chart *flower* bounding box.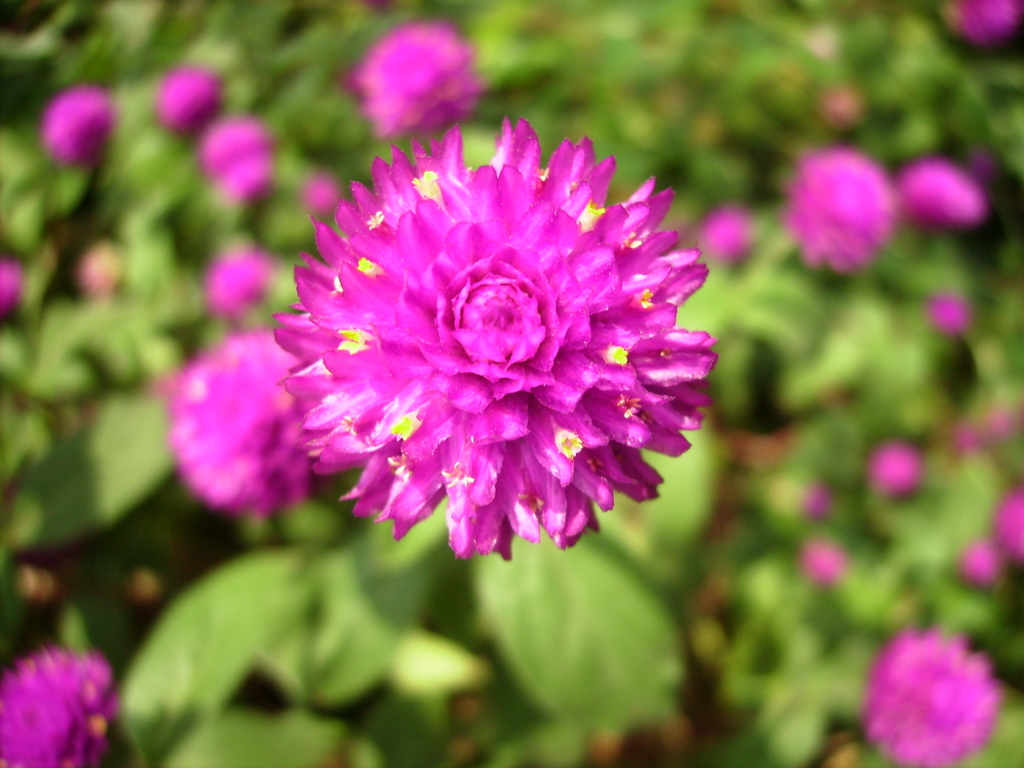
Charted: Rect(0, 255, 22, 312).
